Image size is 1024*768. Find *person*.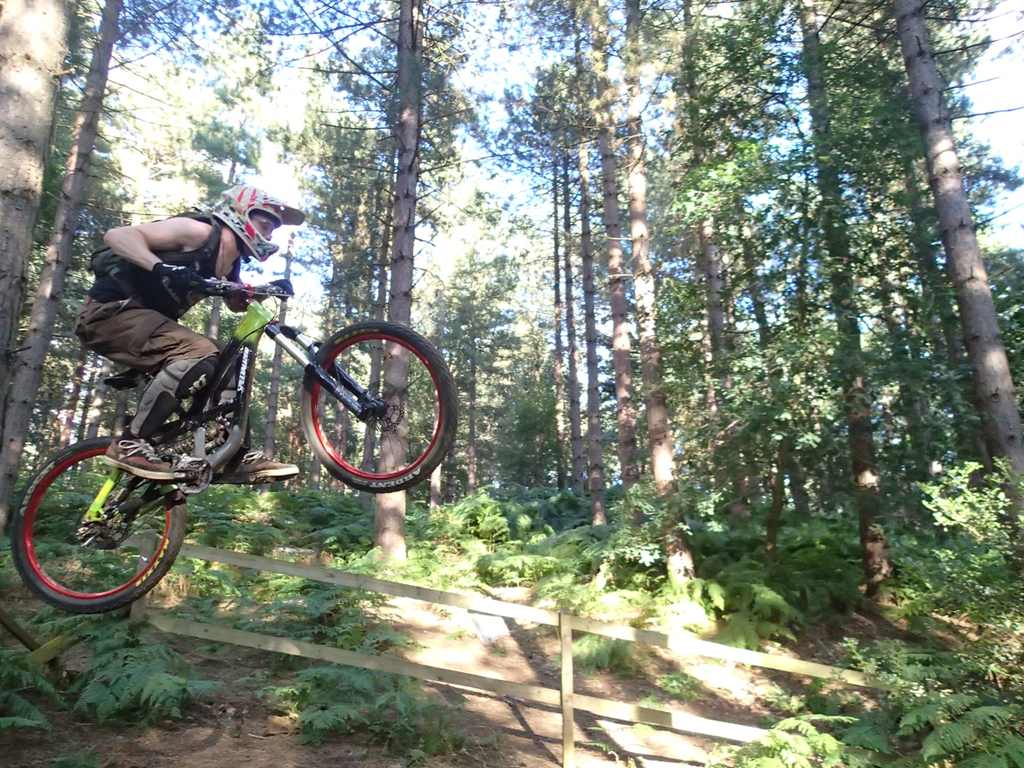
(x1=82, y1=190, x2=363, y2=524).
